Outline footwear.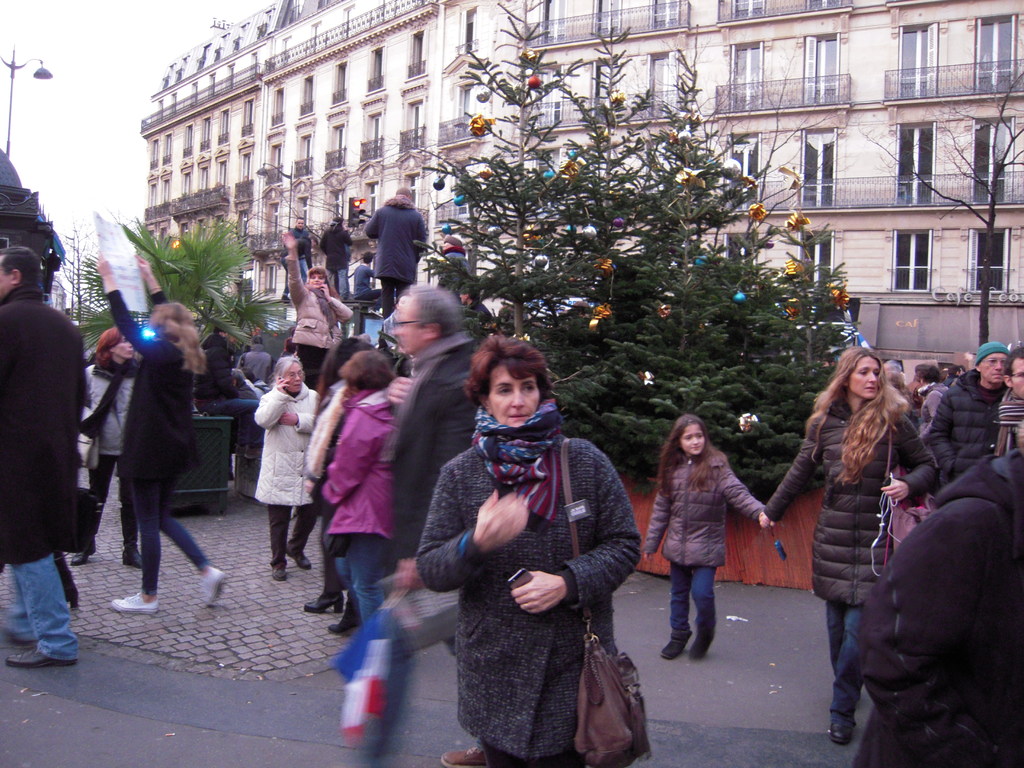
Outline: box=[2, 647, 74, 664].
